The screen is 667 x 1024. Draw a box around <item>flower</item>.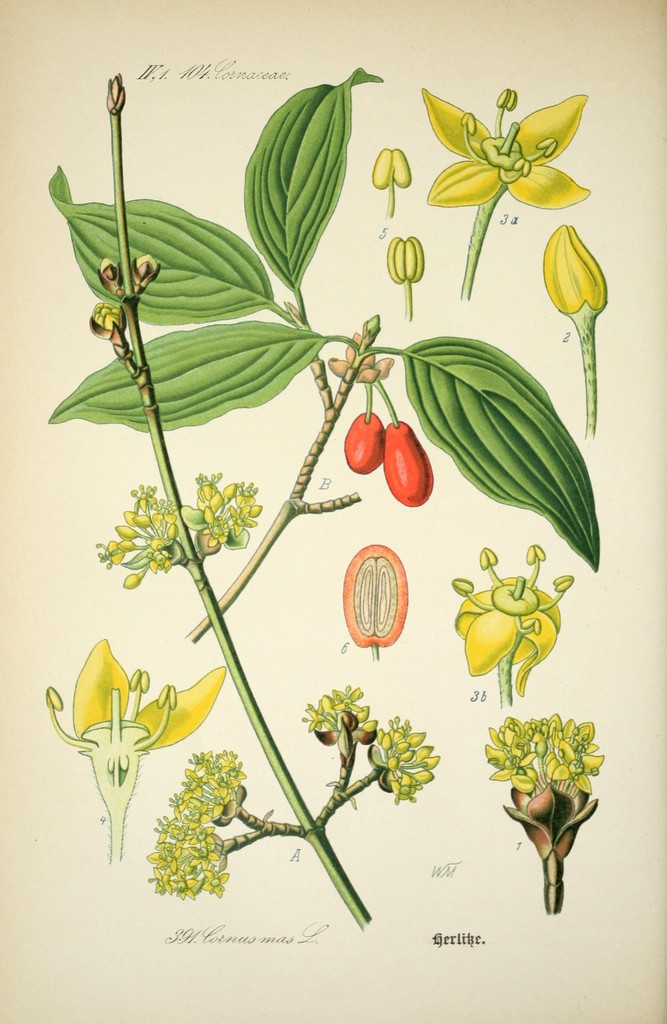
rect(423, 83, 588, 297).
